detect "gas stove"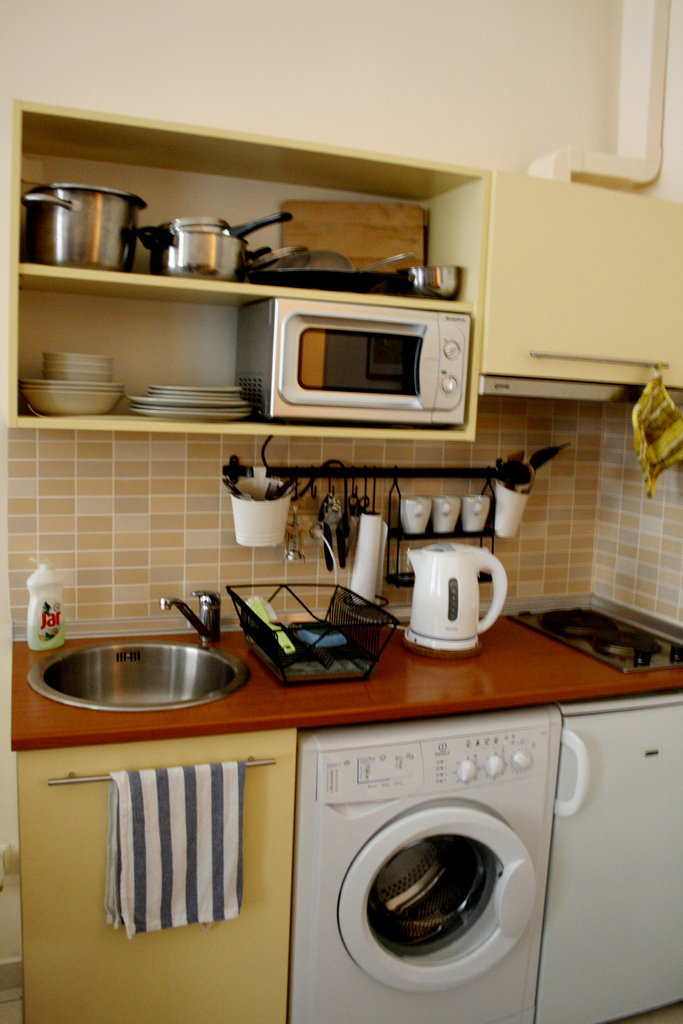
box=[520, 608, 682, 686]
